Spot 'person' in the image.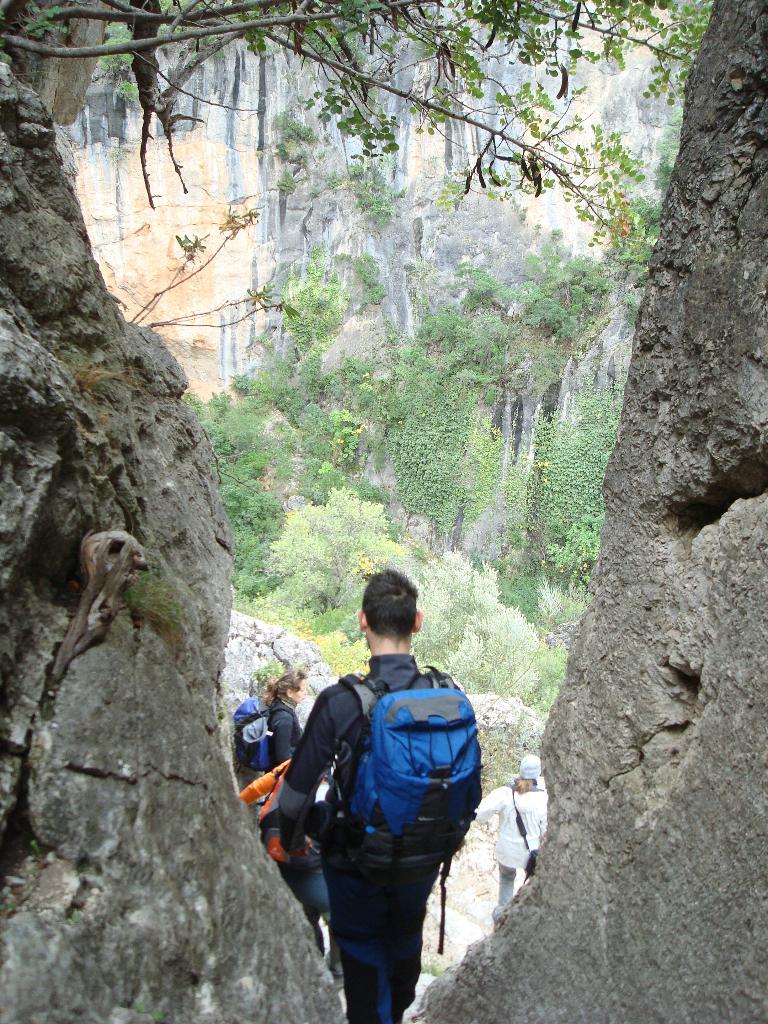
'person' found at x1=472 y1=752 x2=549 y2=906.
